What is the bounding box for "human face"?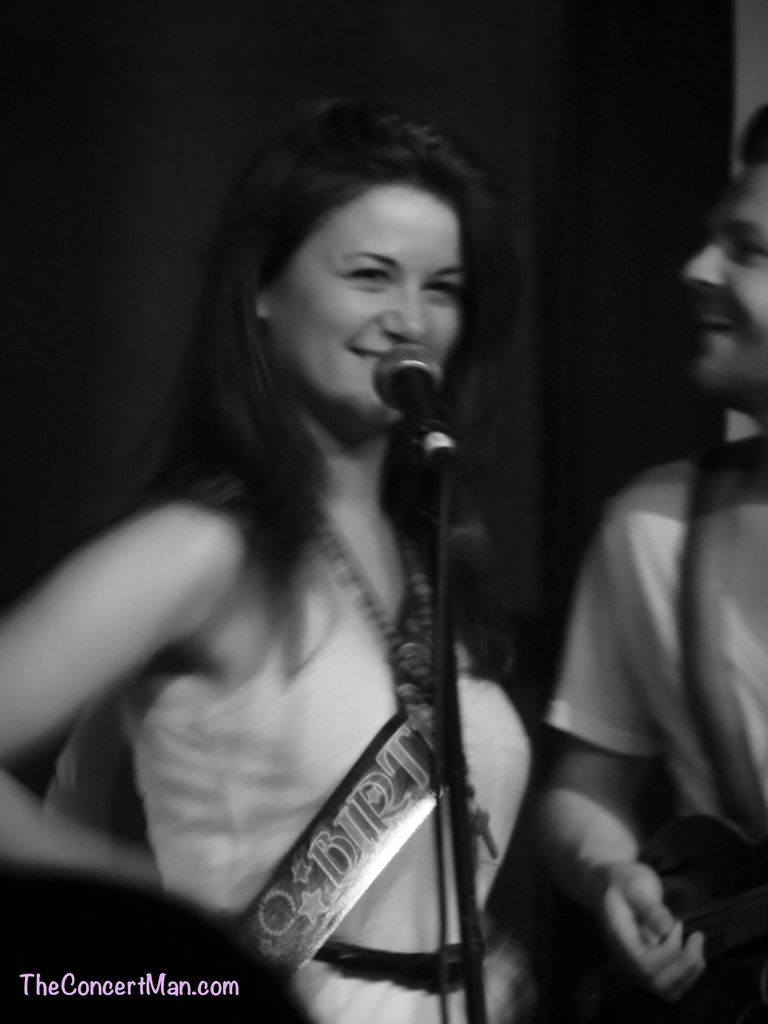
bbox=[275, 188, 458, 413].
